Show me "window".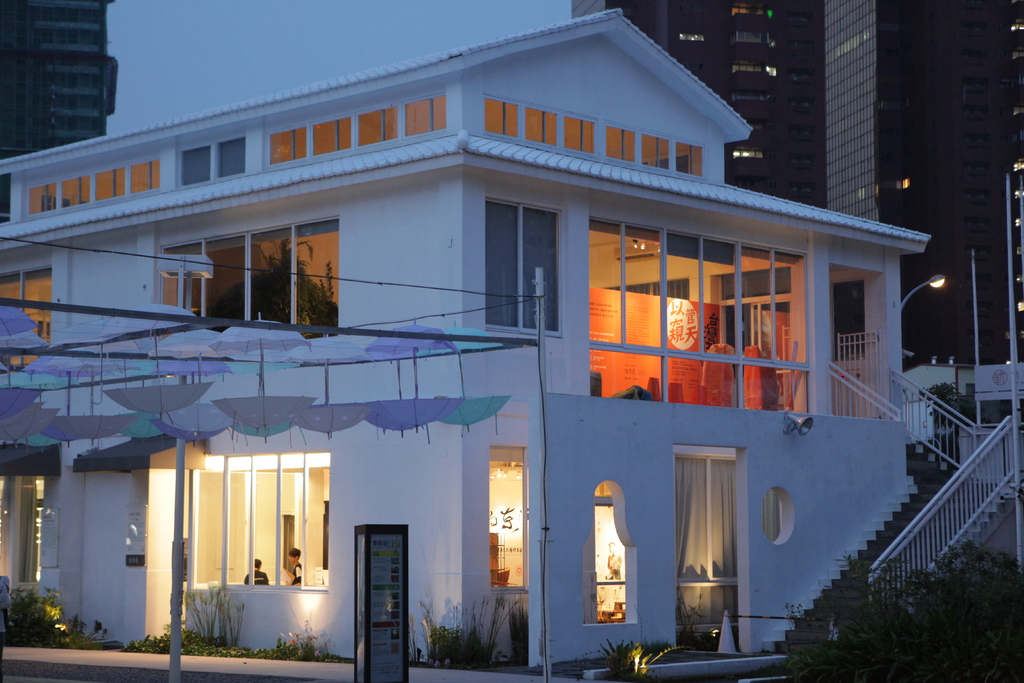
"window" is here: Rect(13, 476, 49, 595).
